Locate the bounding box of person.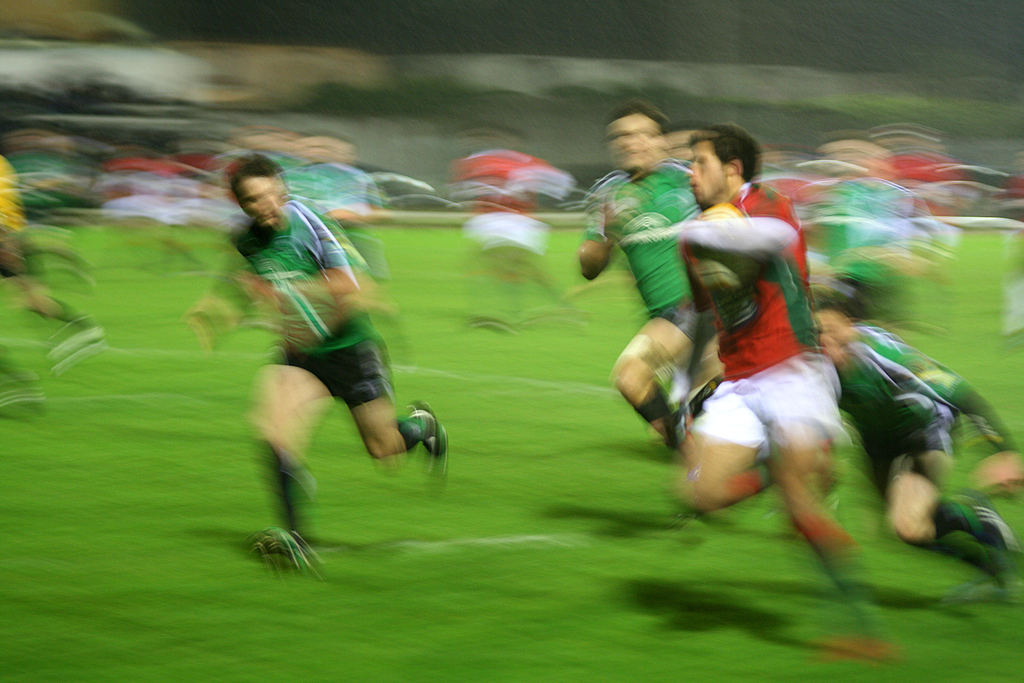
Bounding box: bbox=(819, 287, 1023, 561).
